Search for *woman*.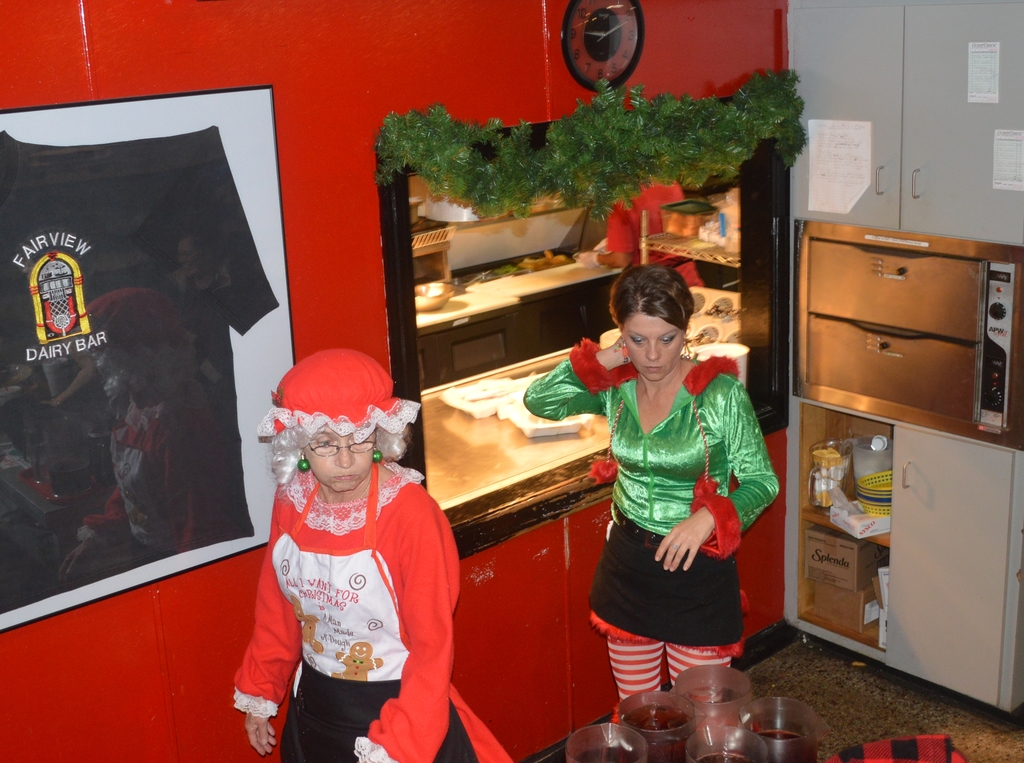
Found at l=506, t=261, r=775, b=693.
